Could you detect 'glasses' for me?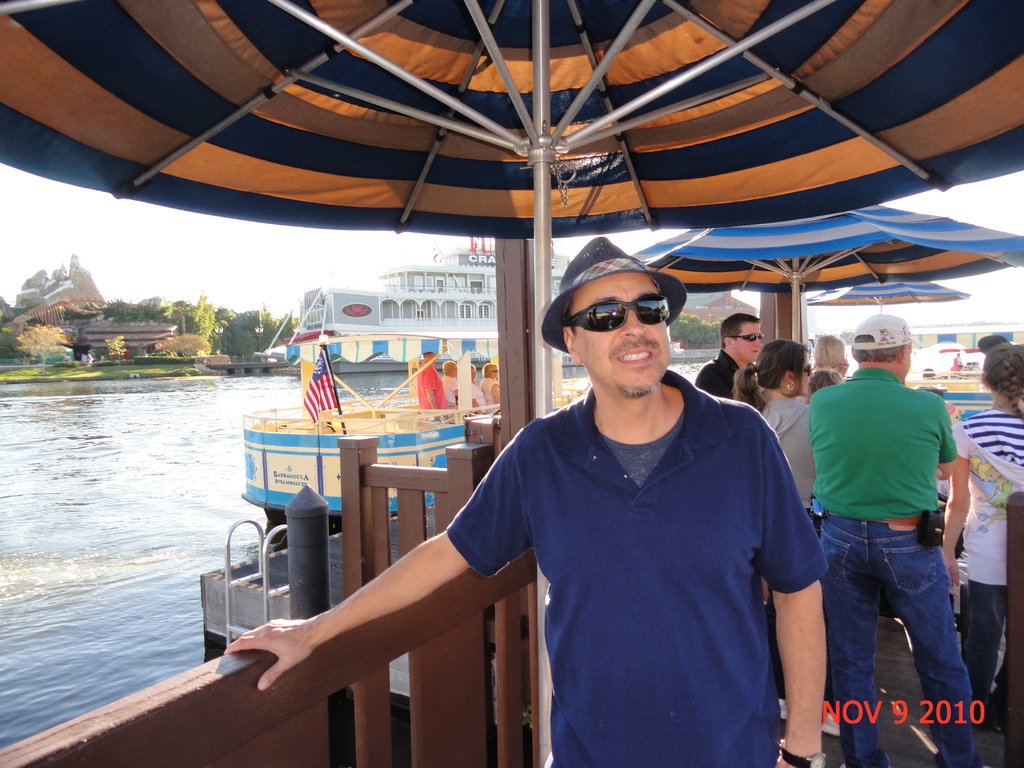
Detection result: bbox(792, 356, 819, 385).
